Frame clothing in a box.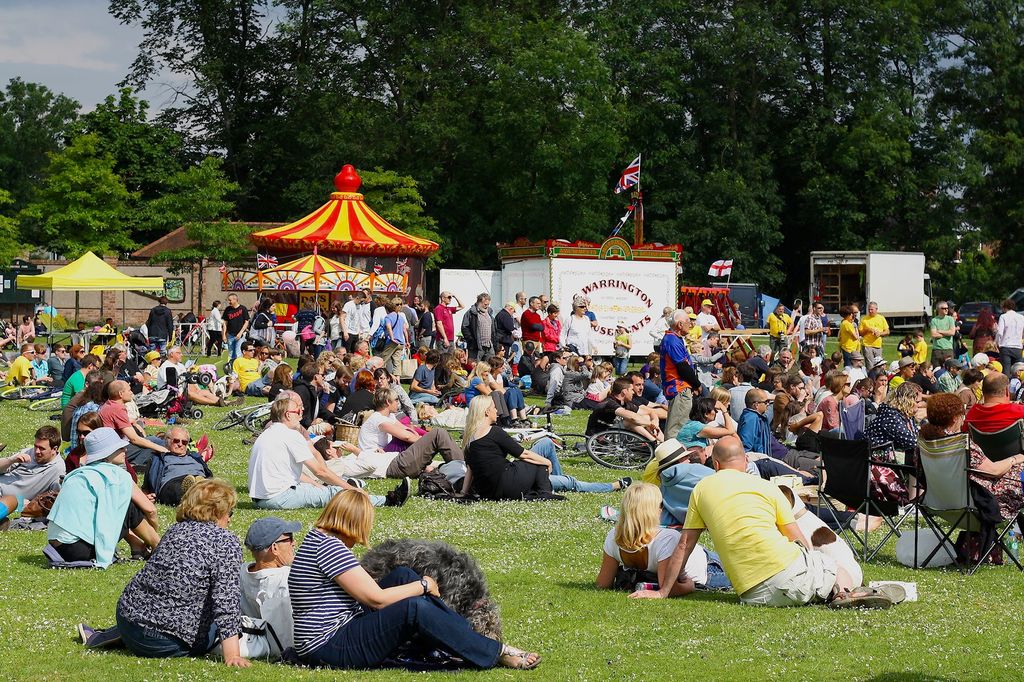
x1=955, y1=429, x2=1023, y2=500.
